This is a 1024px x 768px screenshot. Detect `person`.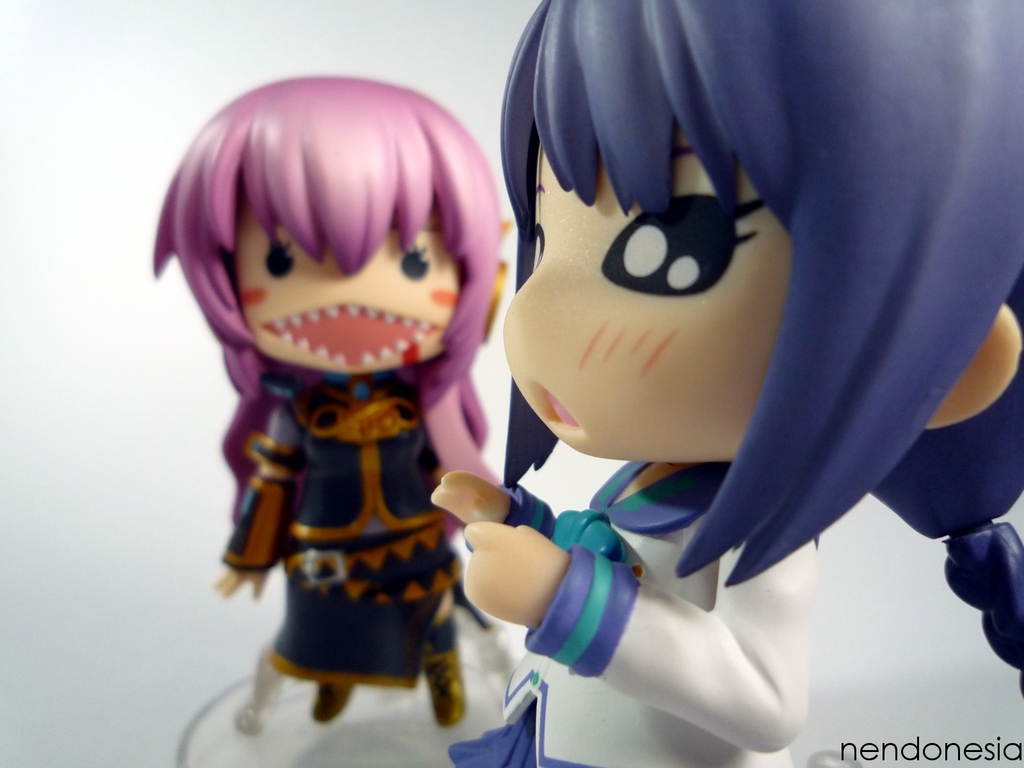
[x1=438, y1=0, x2=988, y2=767].
